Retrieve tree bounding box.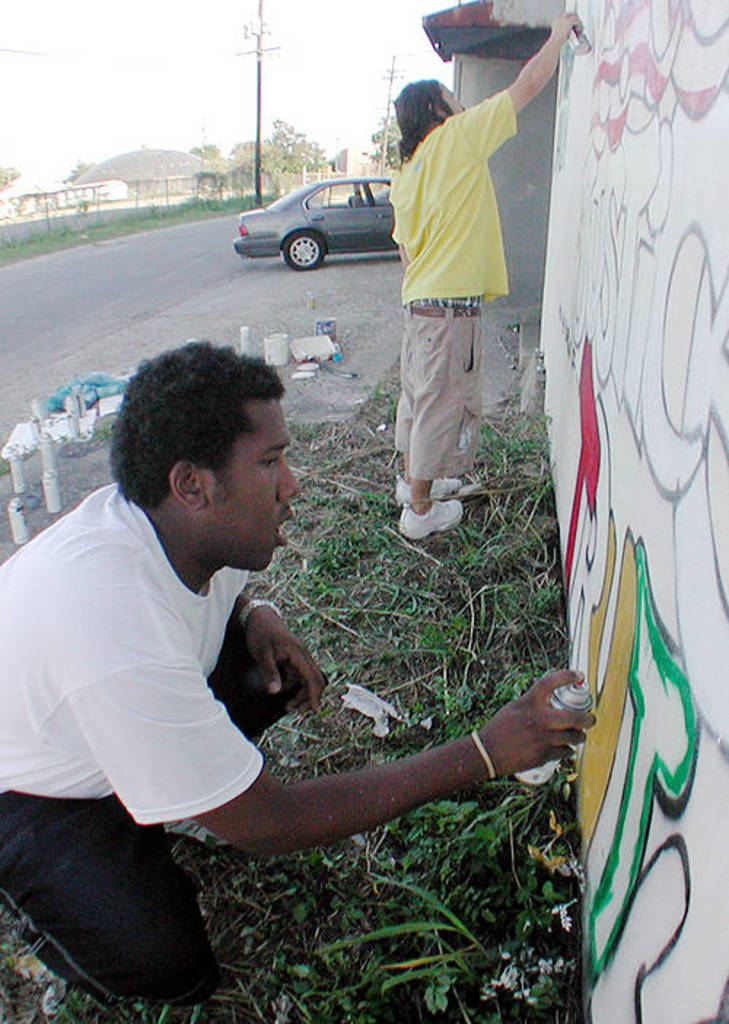
Bounding box: <bbox>353, 105, 407, 166</bbox>.
